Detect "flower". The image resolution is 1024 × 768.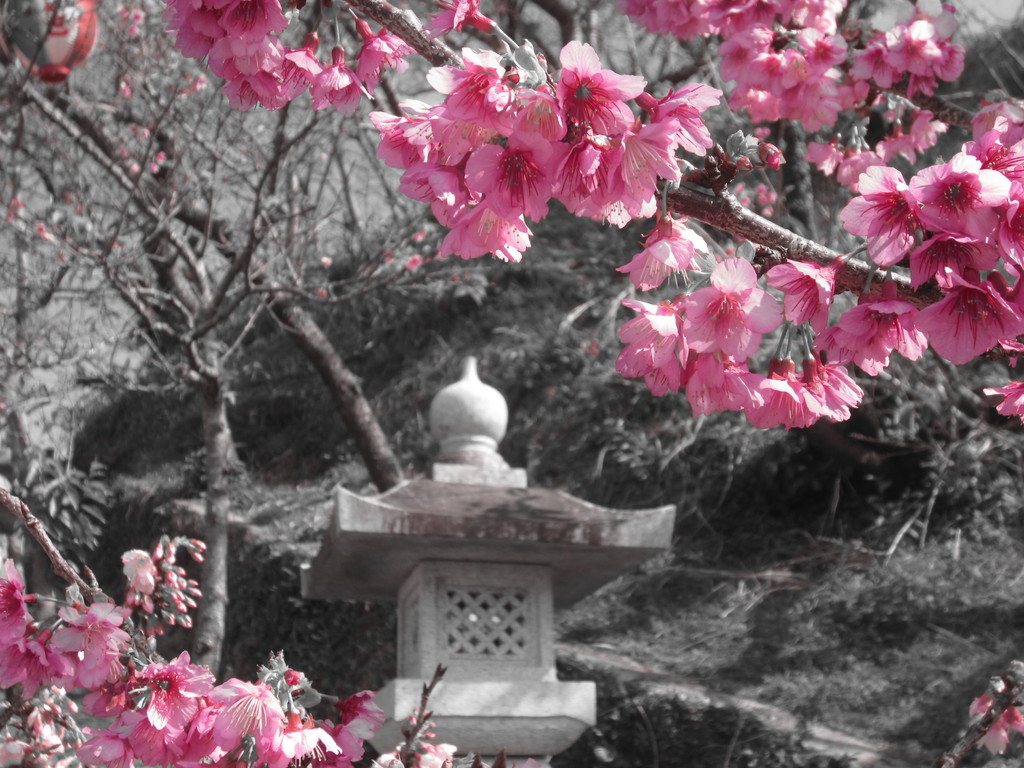
34 220 39 230.
